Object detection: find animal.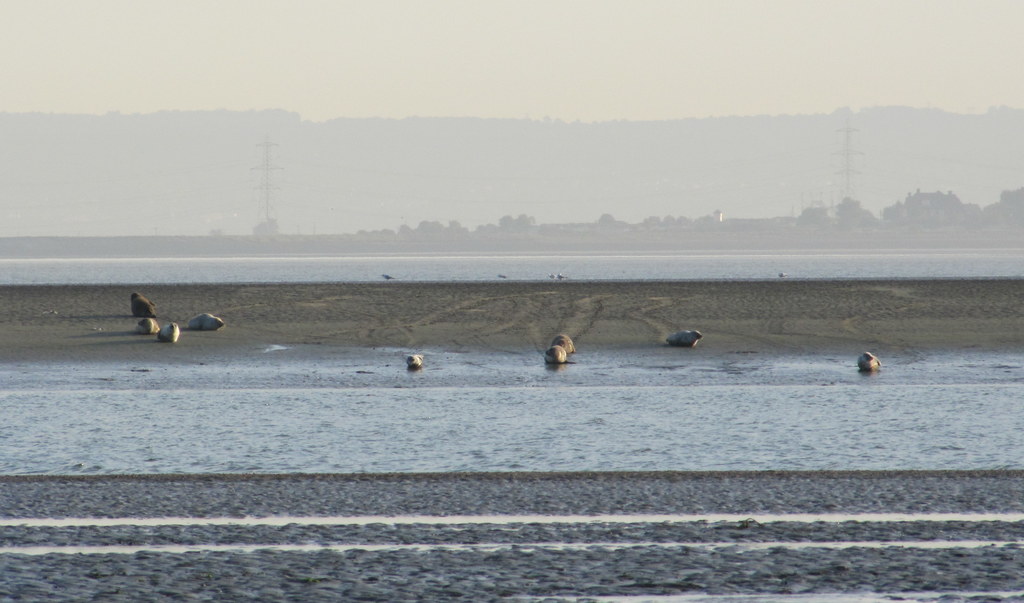
pyautogui.locateOnScreen(544, 274, 560, 280).
